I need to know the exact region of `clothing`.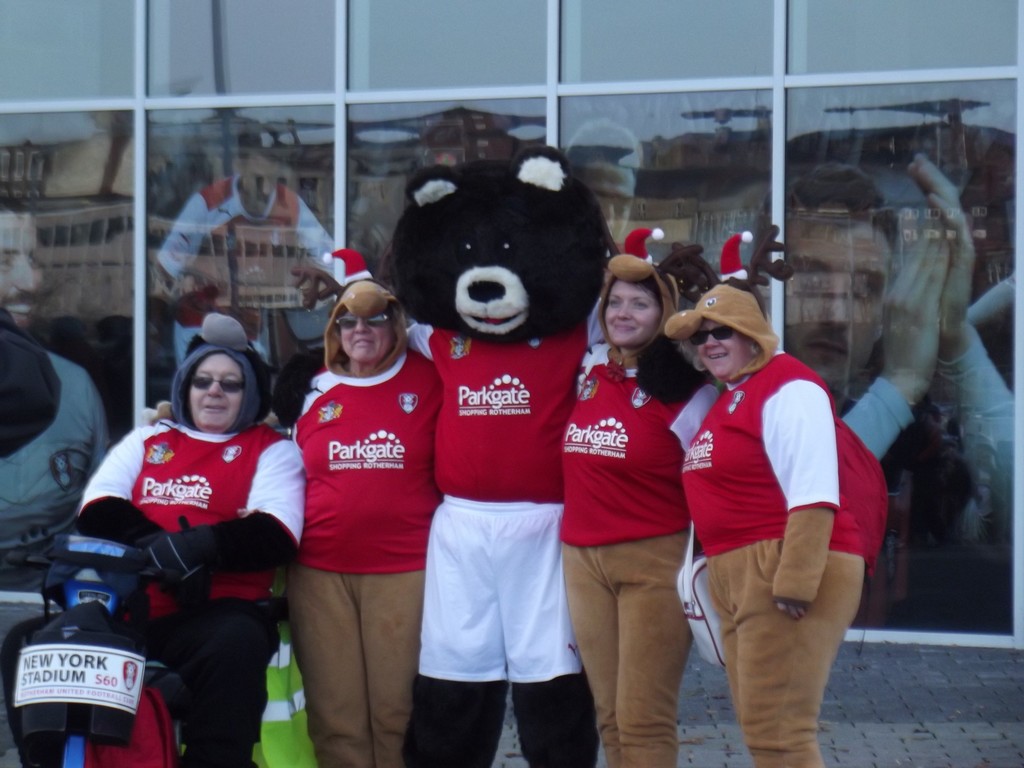
Region: 285/348/445/767.
